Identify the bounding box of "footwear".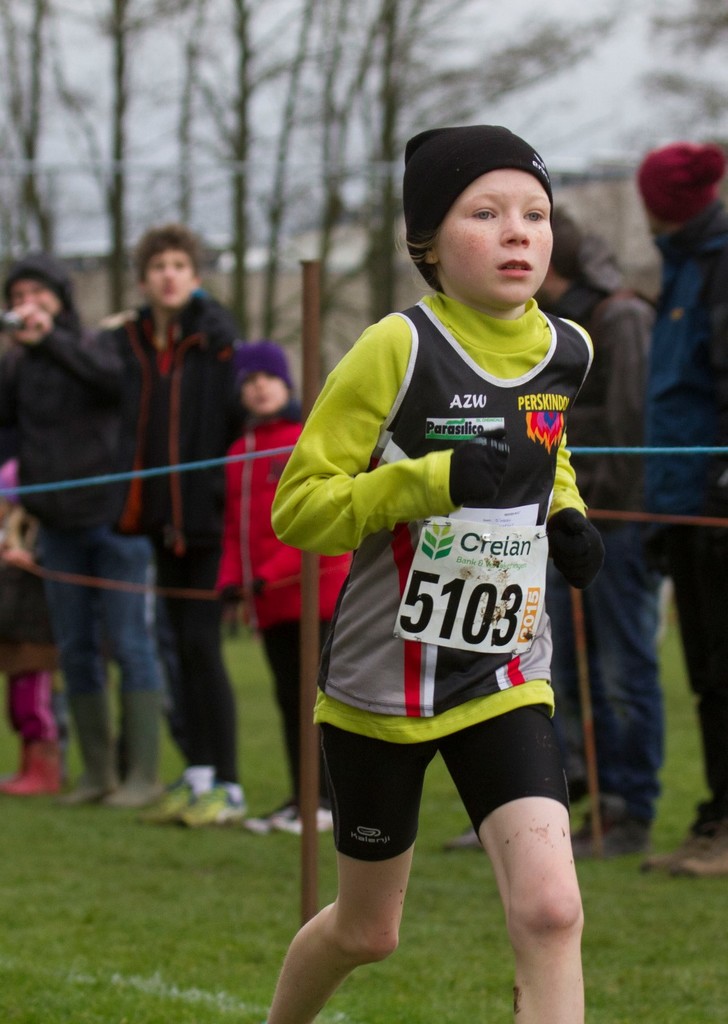
pyautogui.locateOnScreen(136, 776, 200, 830).
